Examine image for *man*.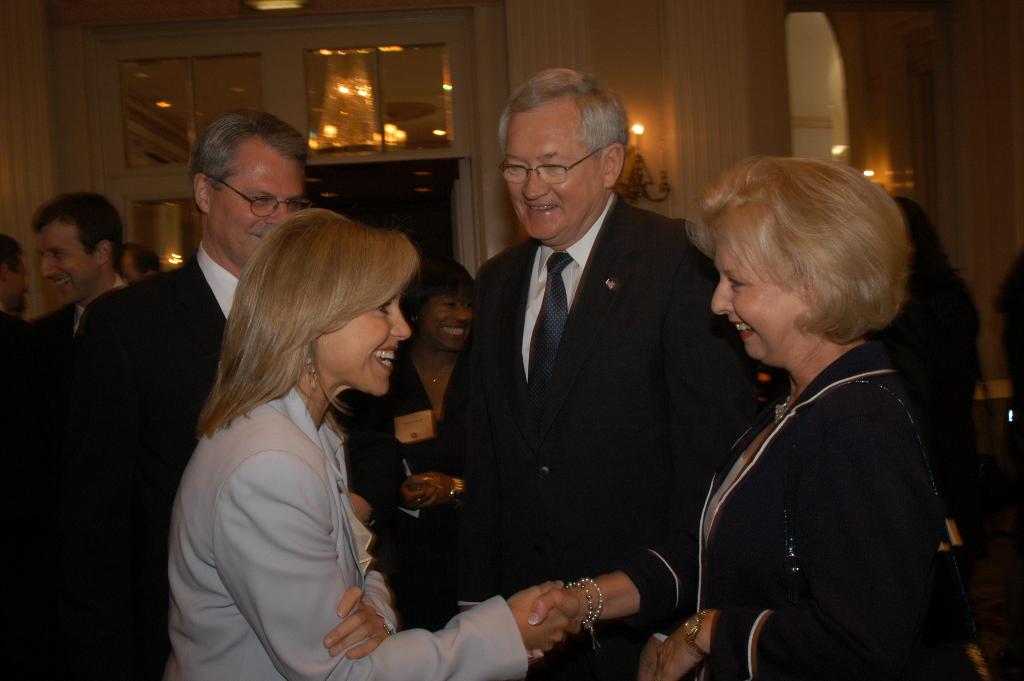
Examination result: crop(6, 193, 143, 671).
